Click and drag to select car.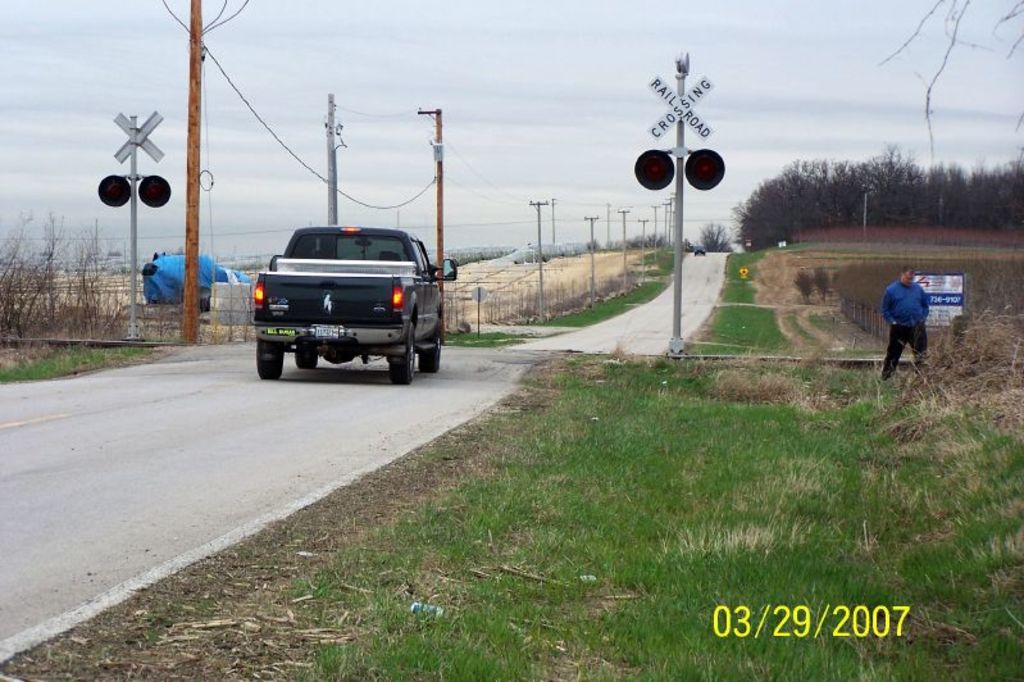
Selection: detection(250, 220, 459, 386).
